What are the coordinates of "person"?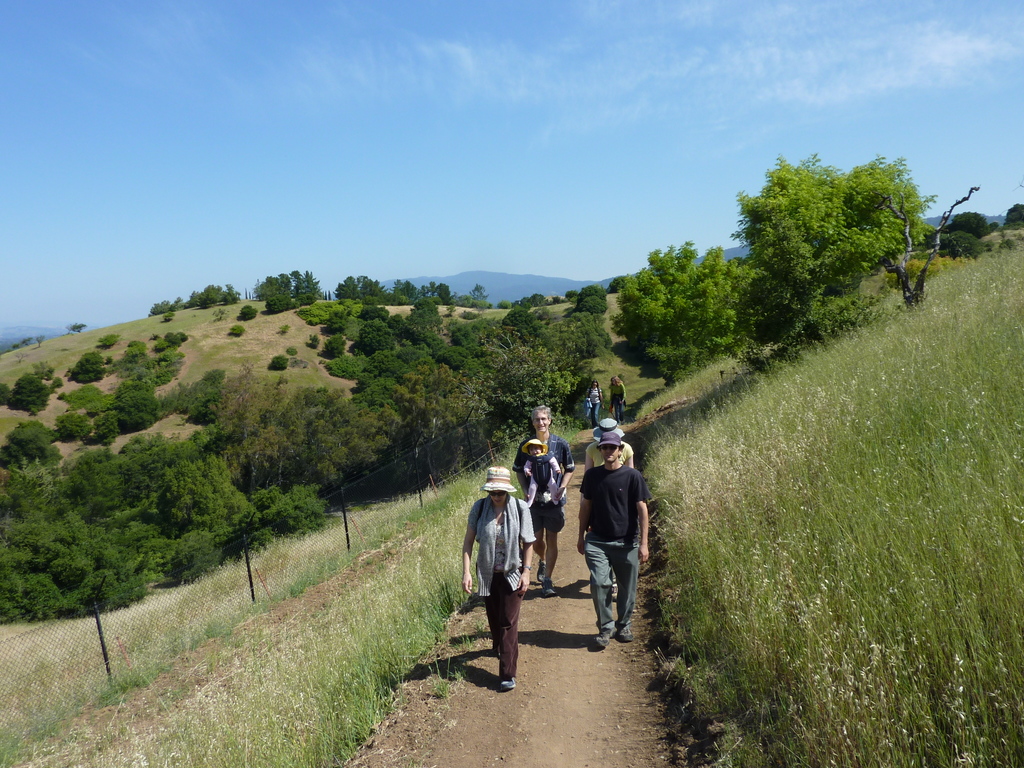
bbox=[454, 463, 536, 688].
